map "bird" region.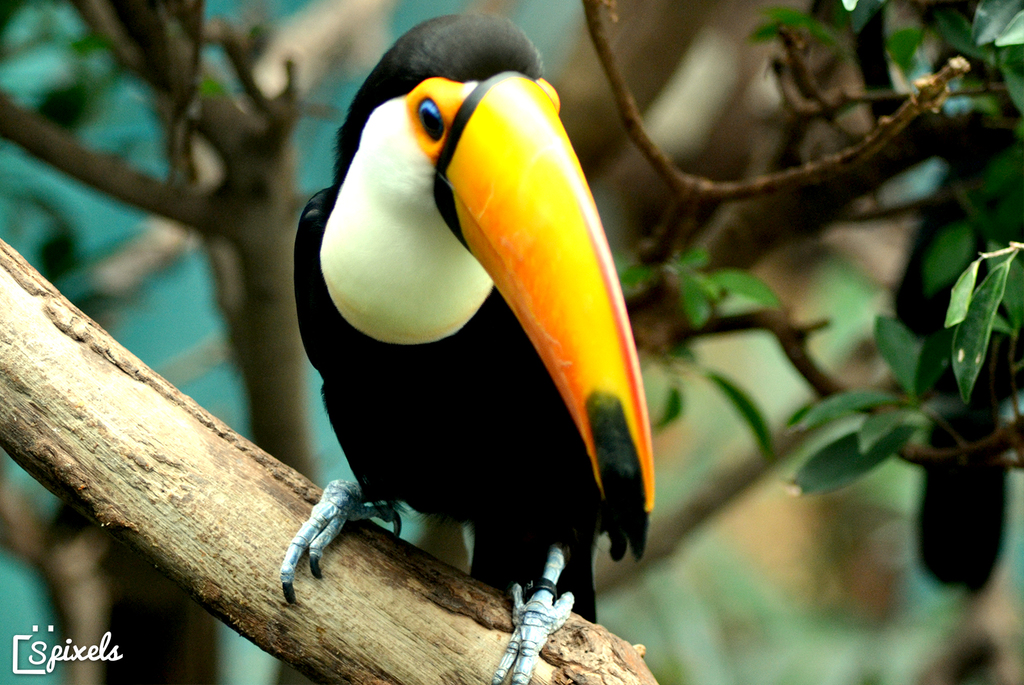
Mapped to BBox(261, 16, 695, 679).
